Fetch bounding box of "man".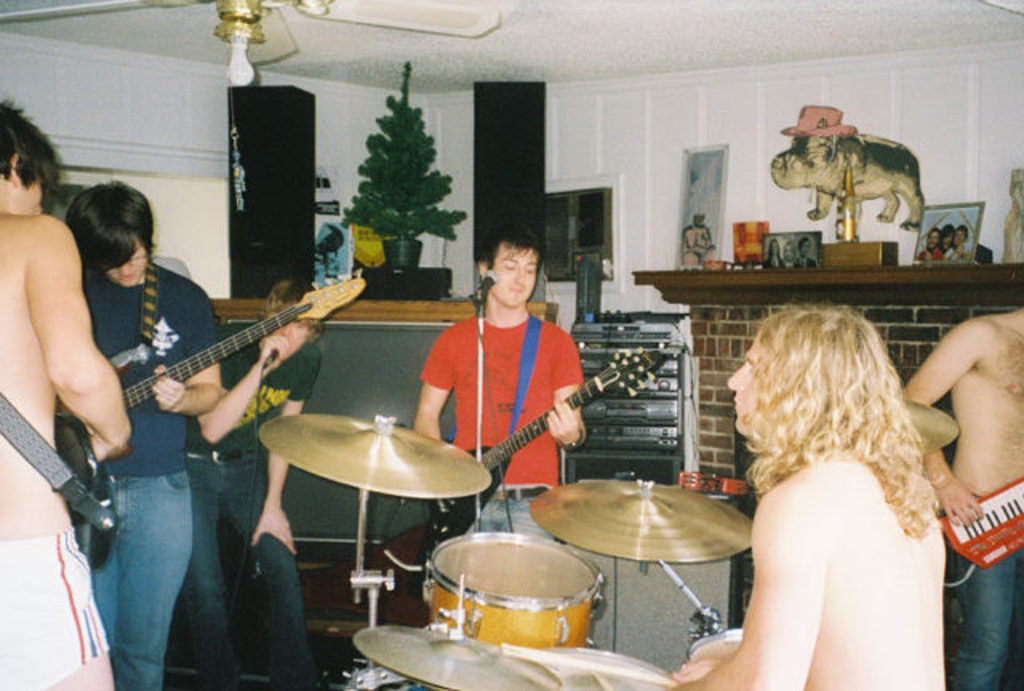
Bbox: [left=184, top=278, right=330, bottom=689].
